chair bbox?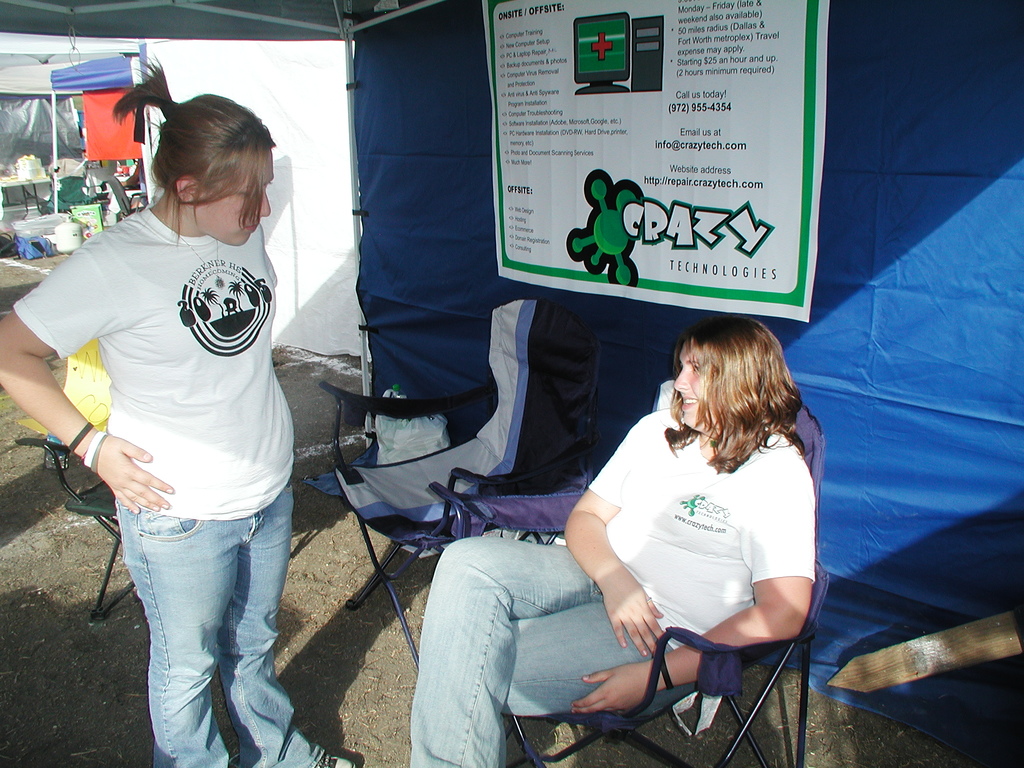
locate(308, 292, 605, 675)
